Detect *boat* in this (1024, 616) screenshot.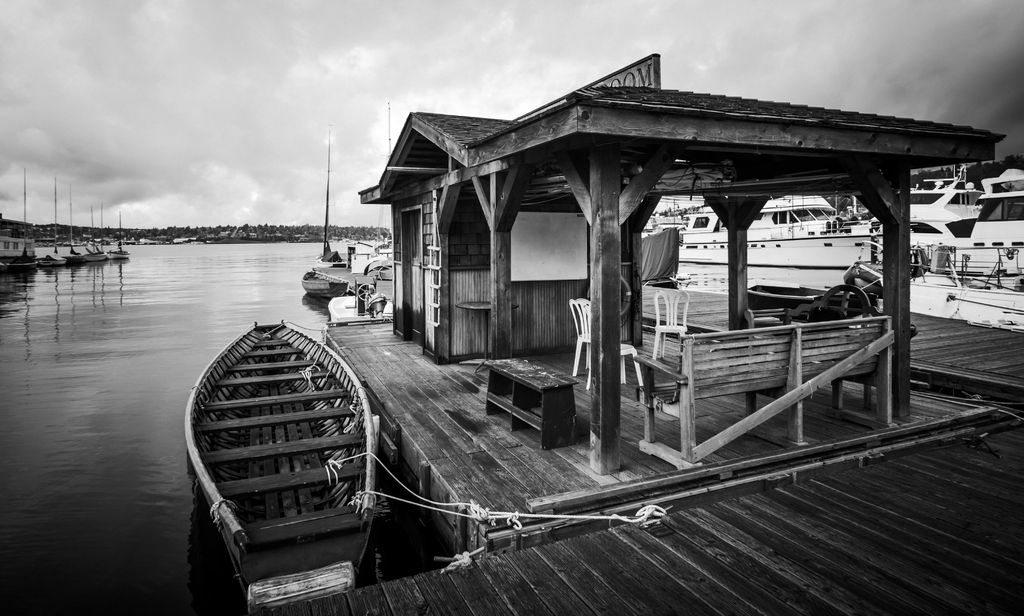
Detection: Rect(303, 132, 355, 301).
